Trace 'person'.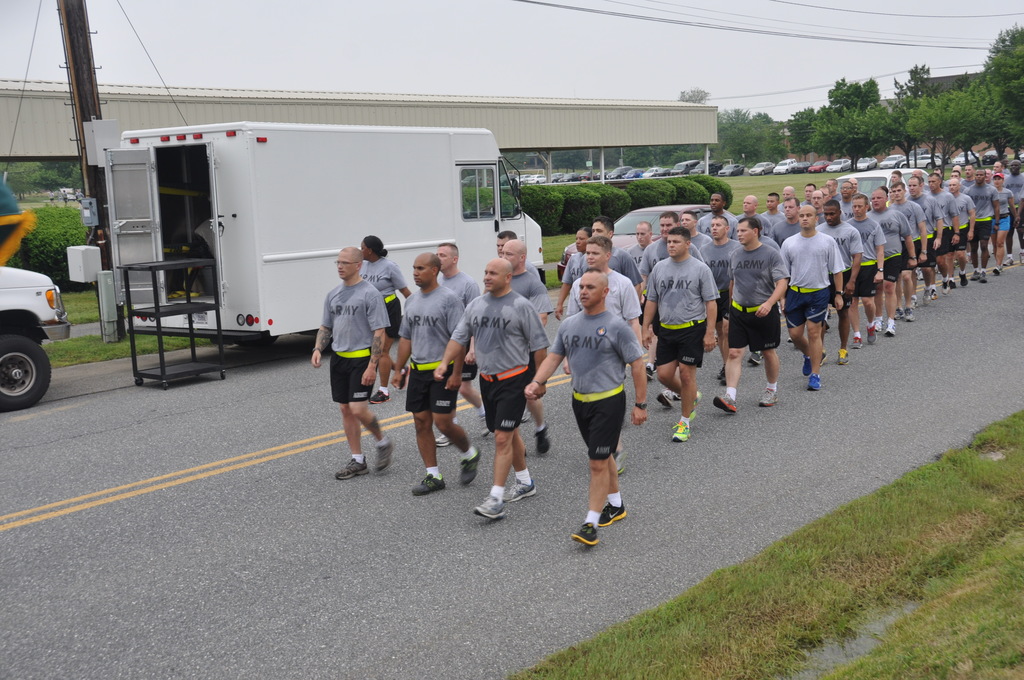
Traced to locate(654, 215, 726, 454).
